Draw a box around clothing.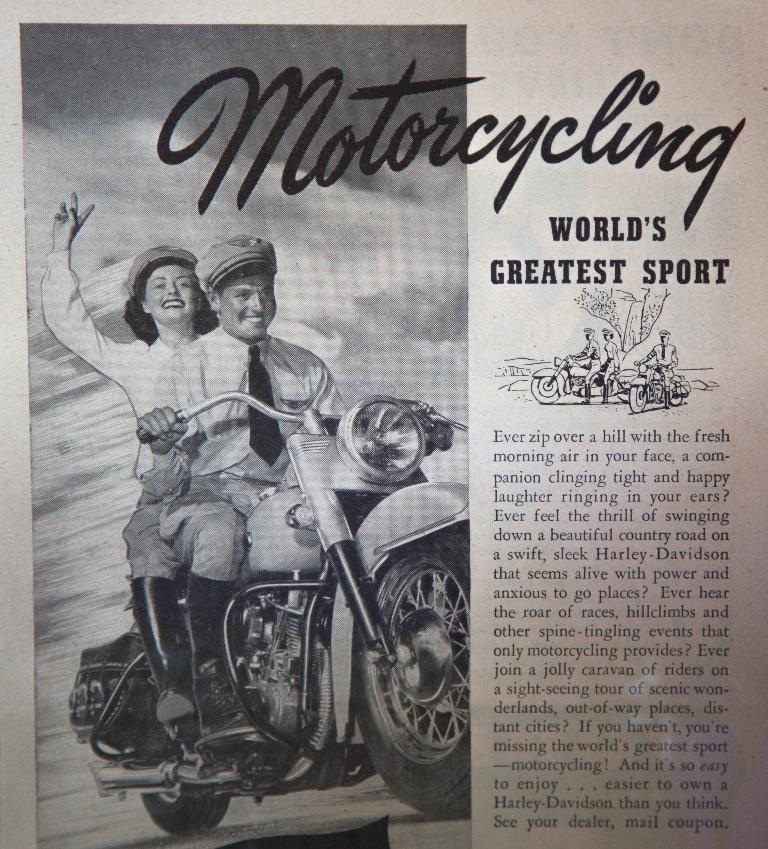
bbox(147, 322, 348, 579).
